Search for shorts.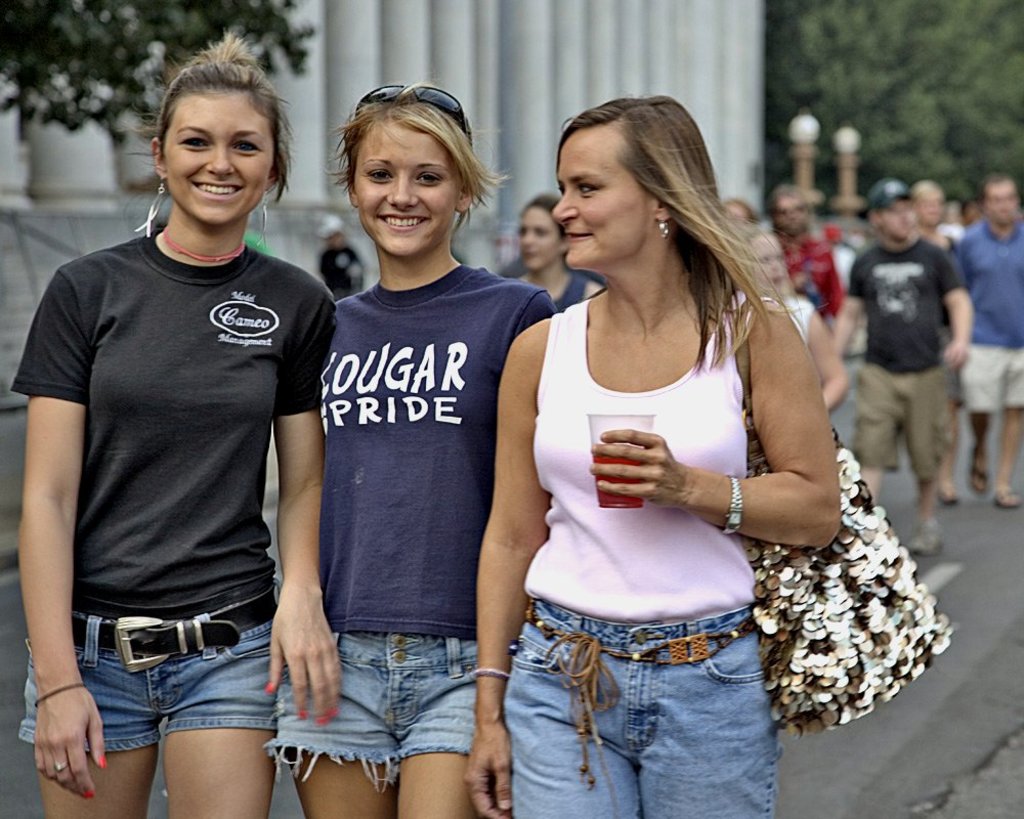
Found at (955, 346, 1023, 414).
